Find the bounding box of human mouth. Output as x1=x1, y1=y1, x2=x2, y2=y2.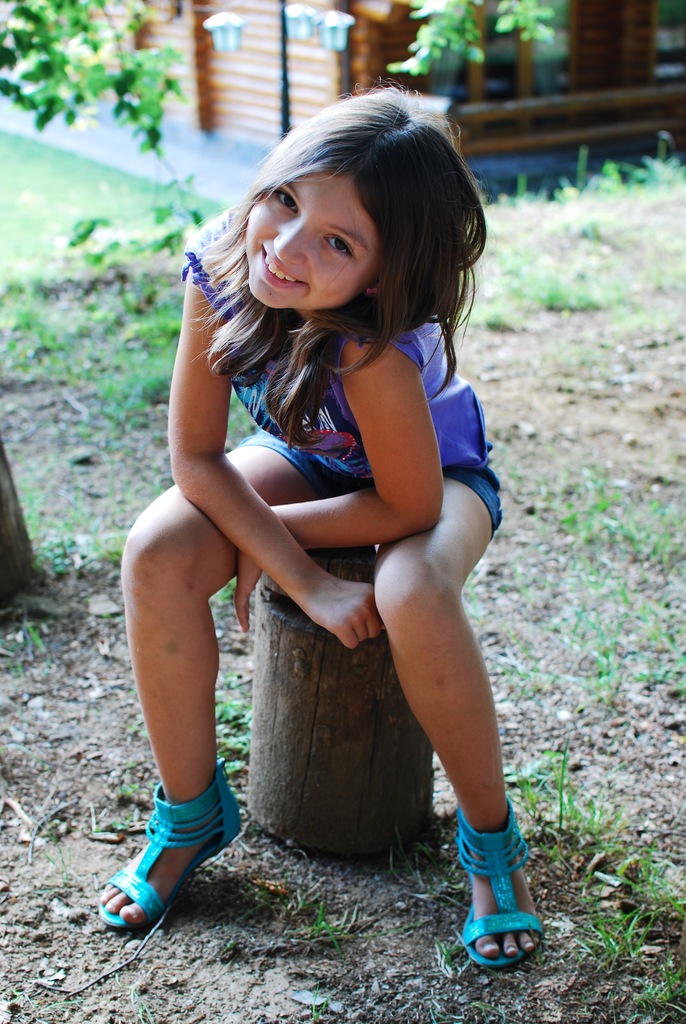
x1=265, y1=244, x2=306, y2=284.
